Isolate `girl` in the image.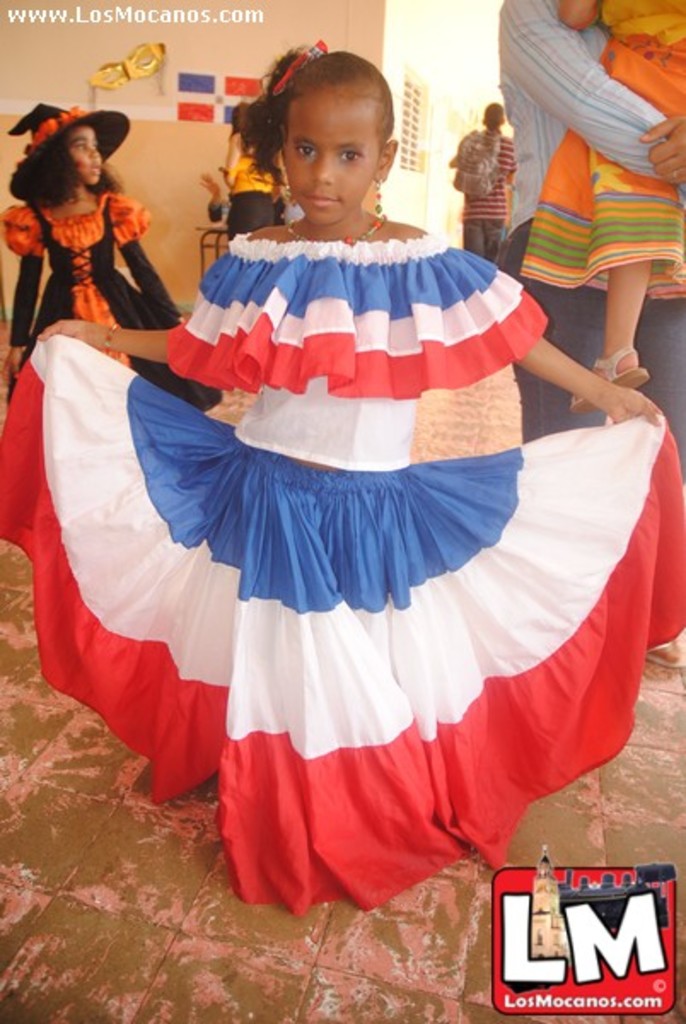
Isolated region: x1=0 y1=38 x2=684 y2=916.
